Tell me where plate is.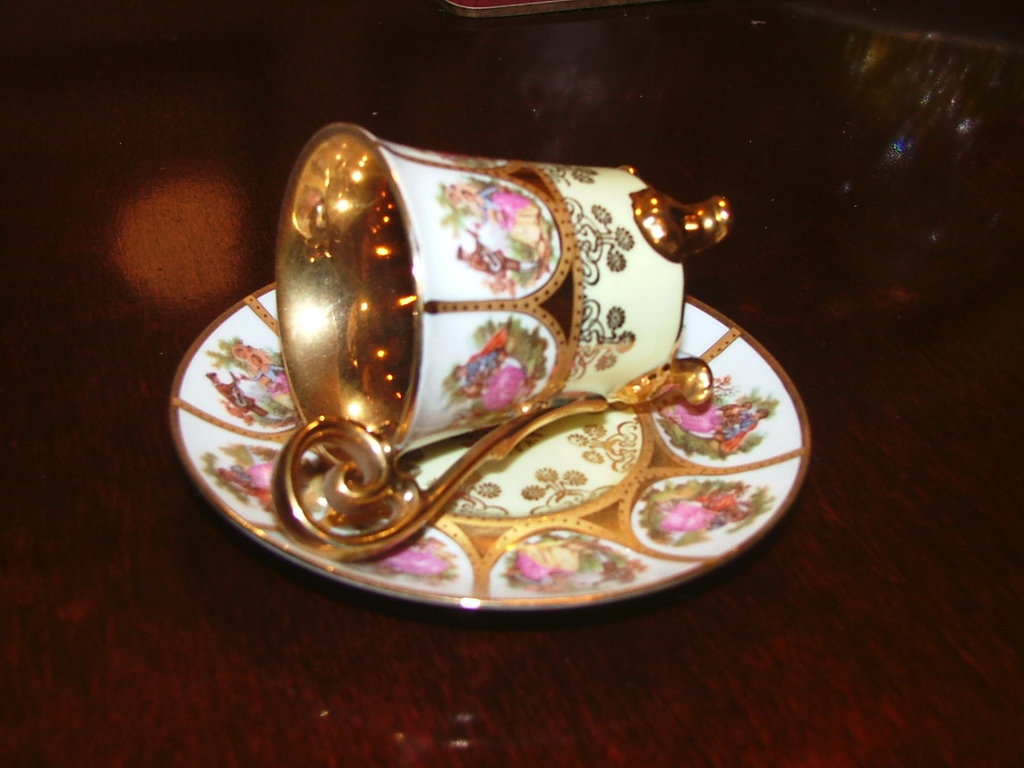
plate is at bbox(207, 319, 785, 614).
